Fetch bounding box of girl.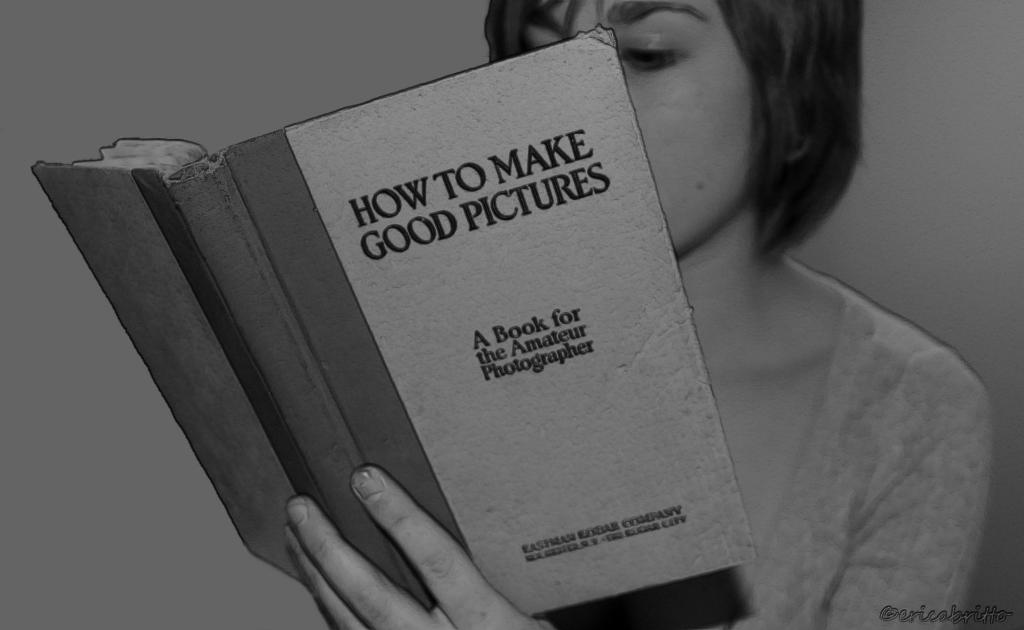
Bbox: 287/0/989/629.
